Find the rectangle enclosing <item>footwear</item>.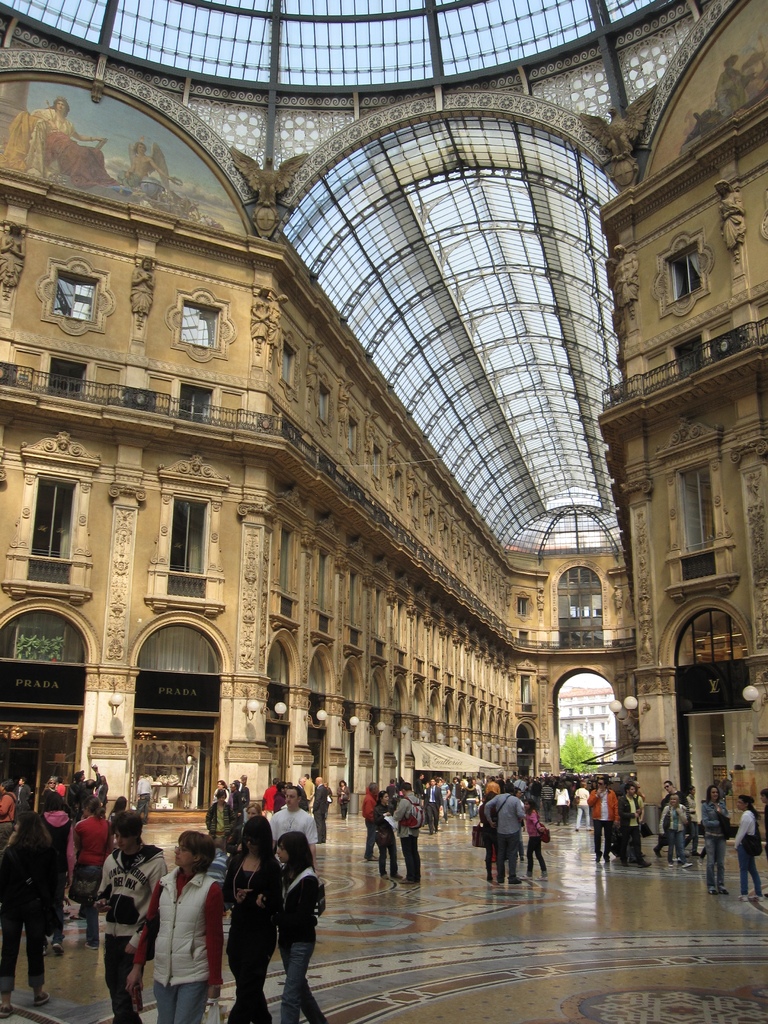
(711, 888, 728, 895).
